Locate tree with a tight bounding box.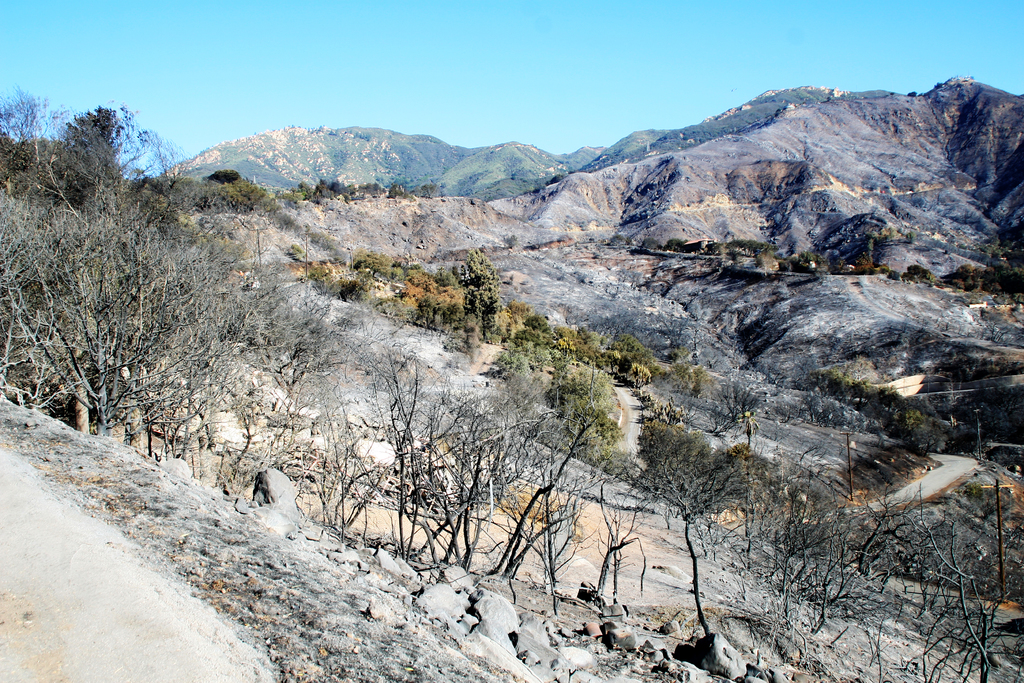
region(752, 377, 842, 410).
